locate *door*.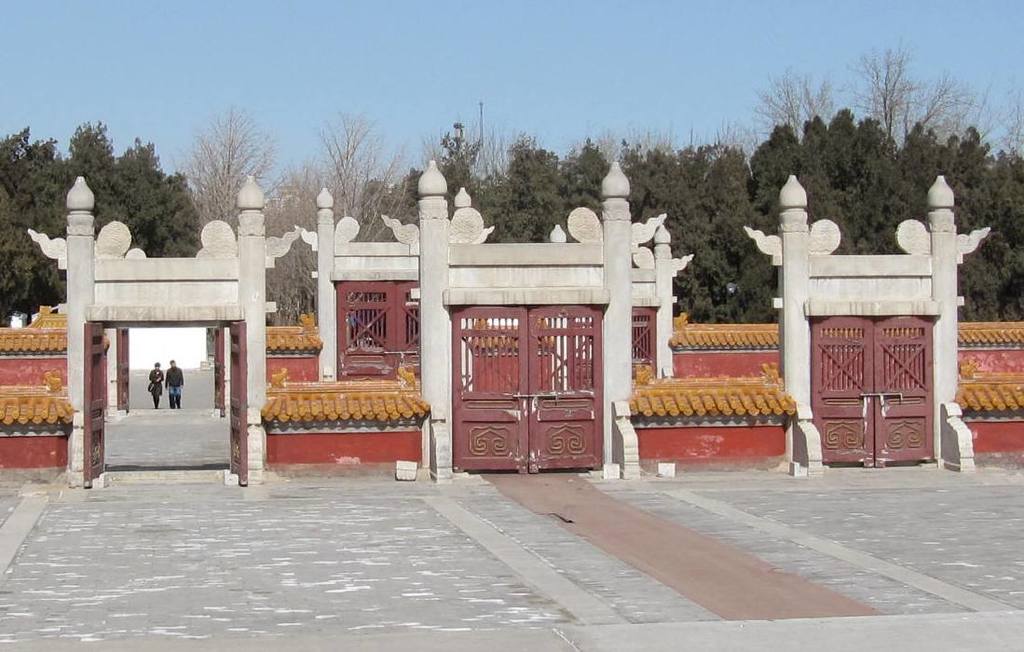
Bounding box: 211 328 223 417.
